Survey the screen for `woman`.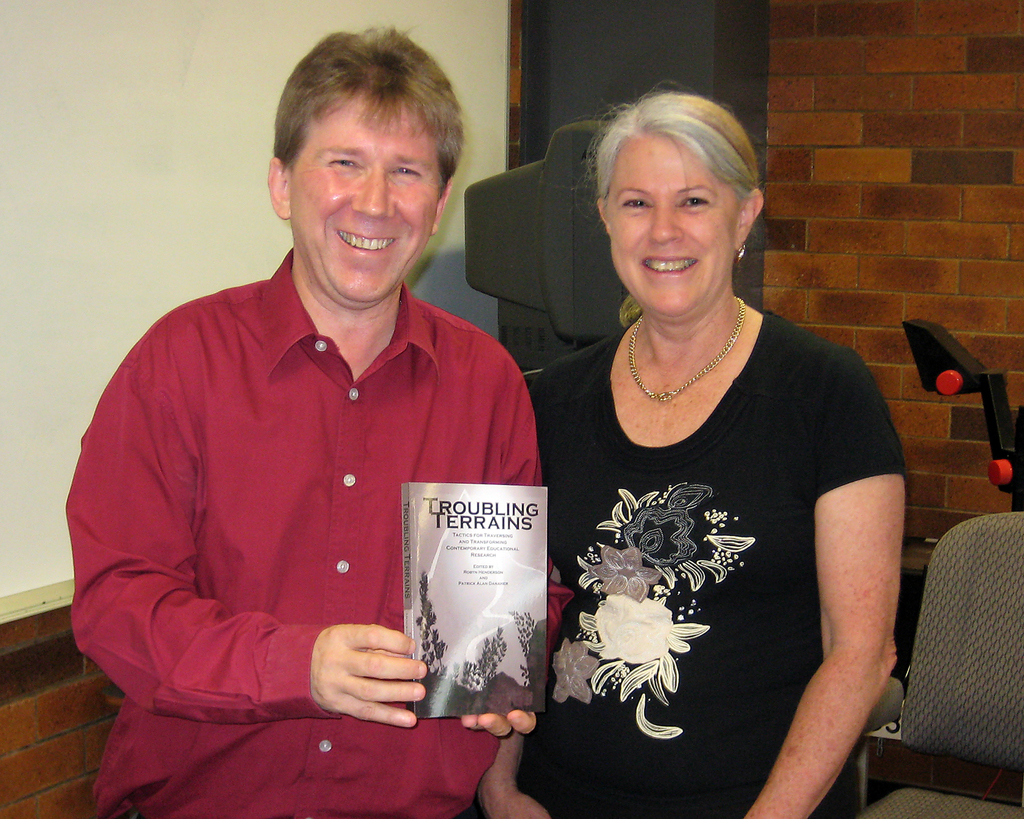
Survey found: locate(519, 71, 905, 818).
